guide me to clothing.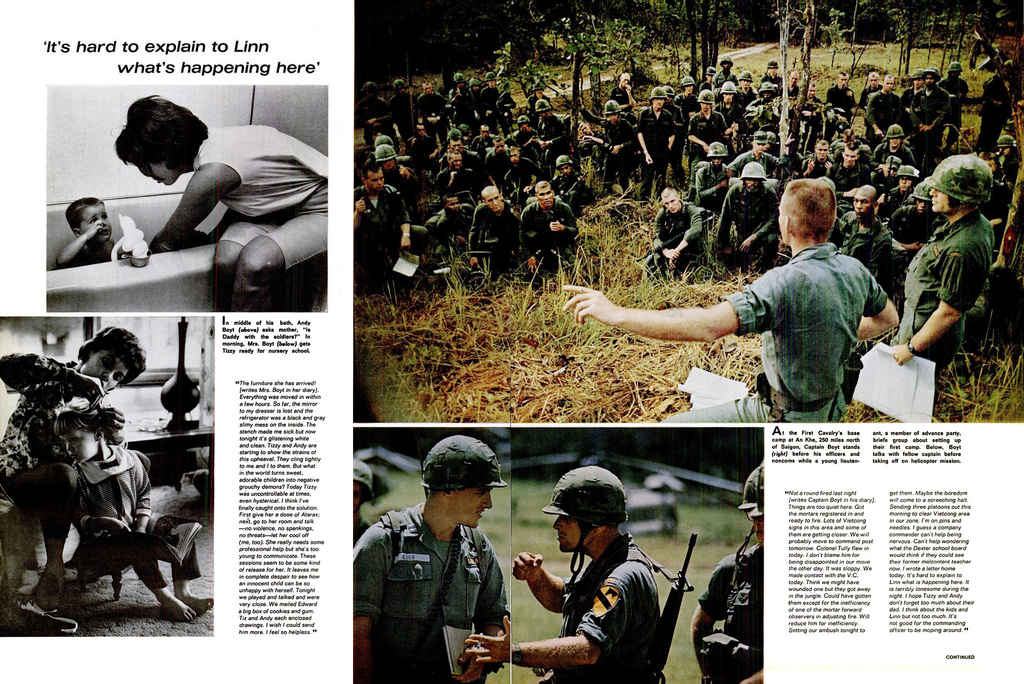
Guidance: select_region(0, 349, 98, 510).
